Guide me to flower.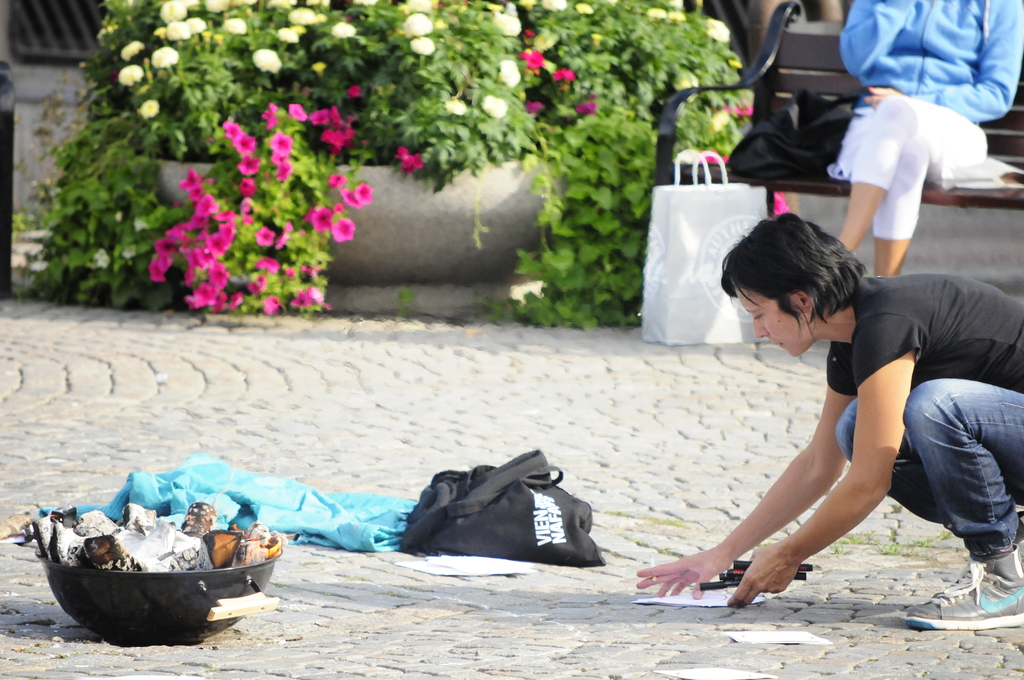
Guidance: bbox=[222, 16, 243, 33].
